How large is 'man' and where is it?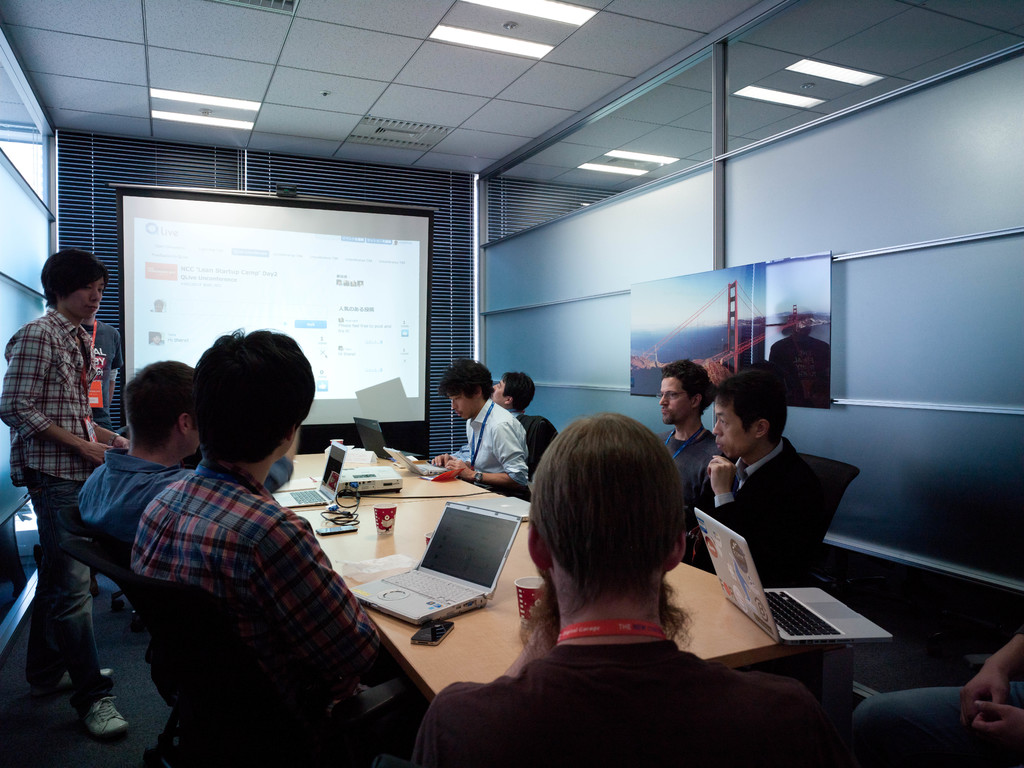
Bounding box: [706,367,821,584].
